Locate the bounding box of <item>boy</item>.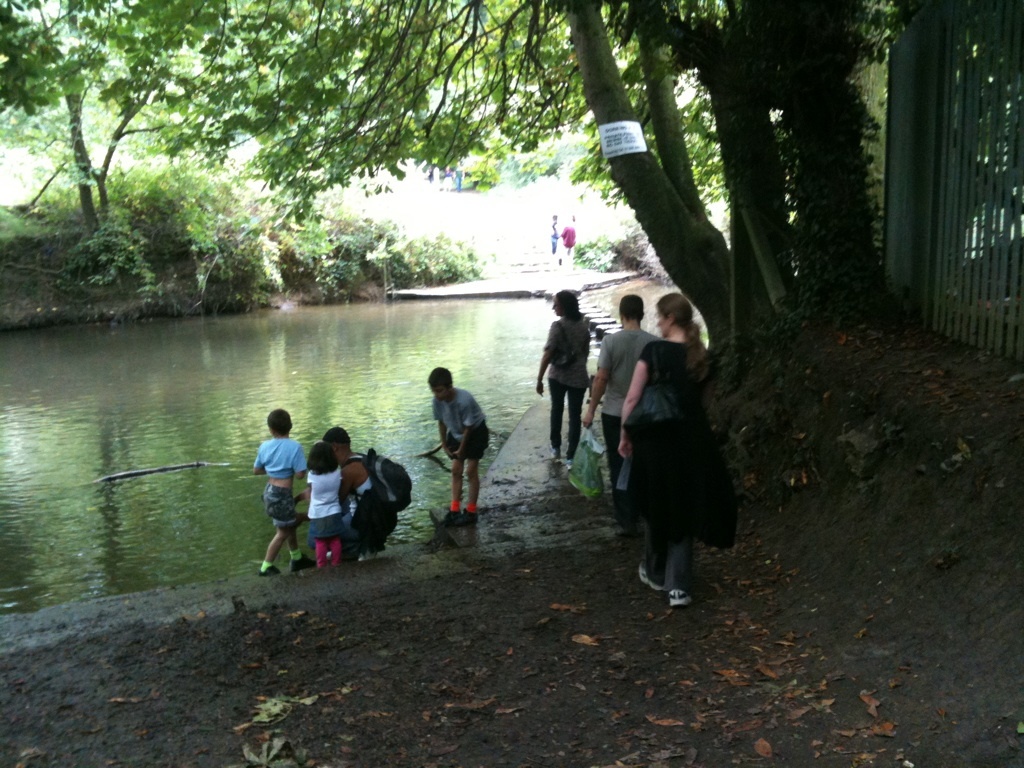
Bounding box: left=436, top=362, right=490, bottom=526.
